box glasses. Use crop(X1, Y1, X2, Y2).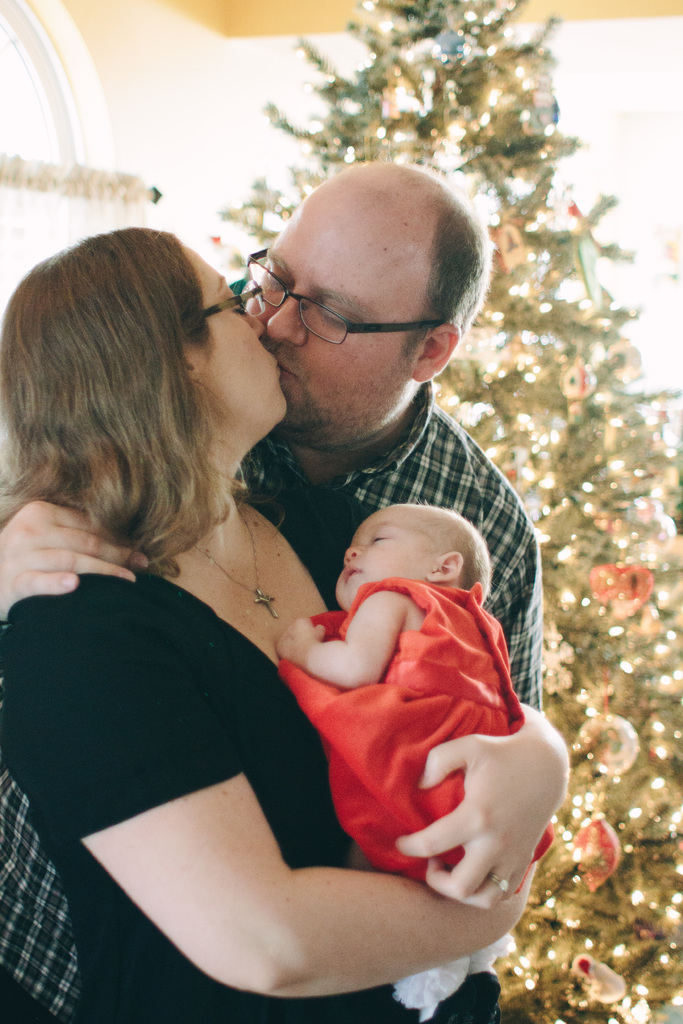
crop(236, 273, 473, 351).
